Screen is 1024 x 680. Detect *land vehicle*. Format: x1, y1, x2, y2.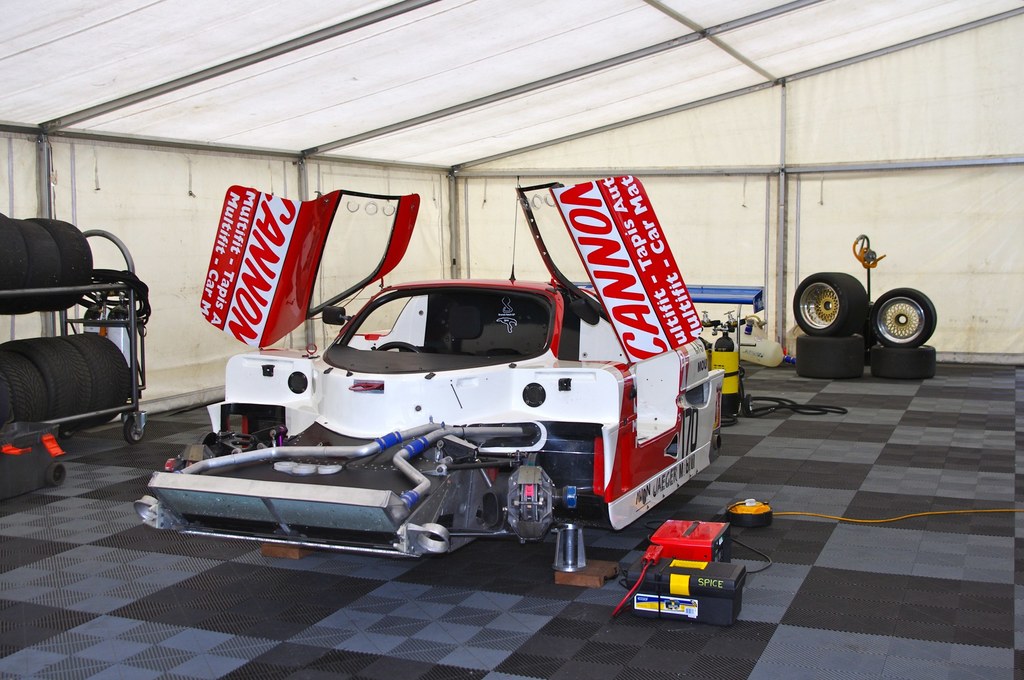
150, 238, 724, 567.
